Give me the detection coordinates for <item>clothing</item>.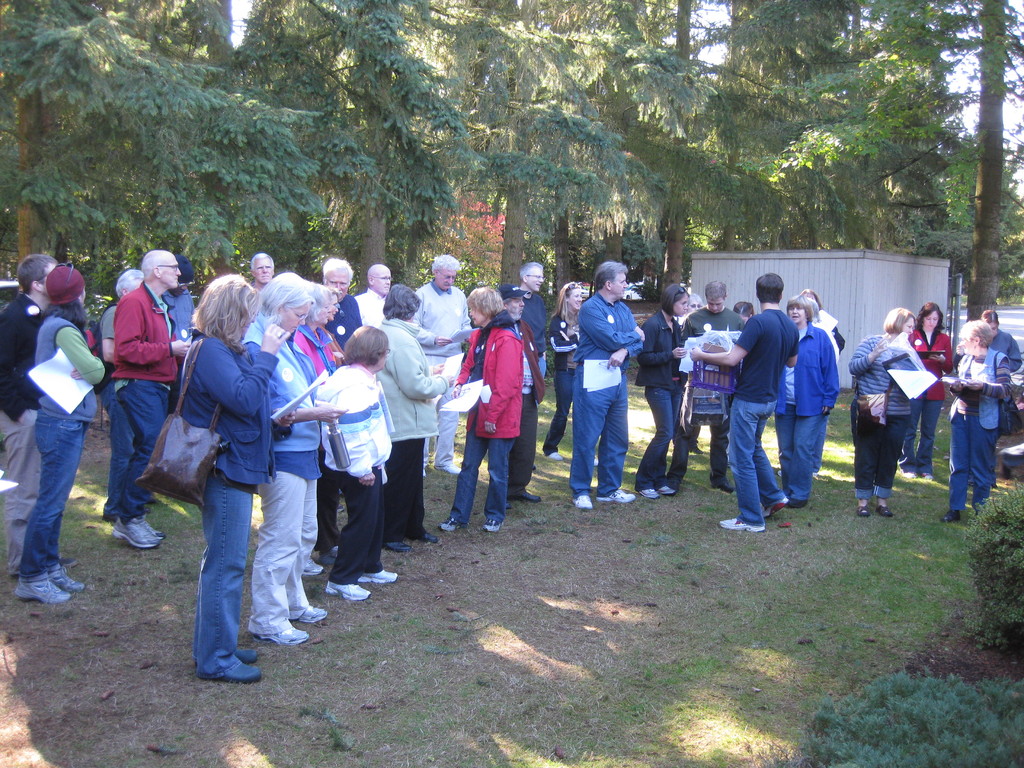
Rect(814, 308, 851, 395).
